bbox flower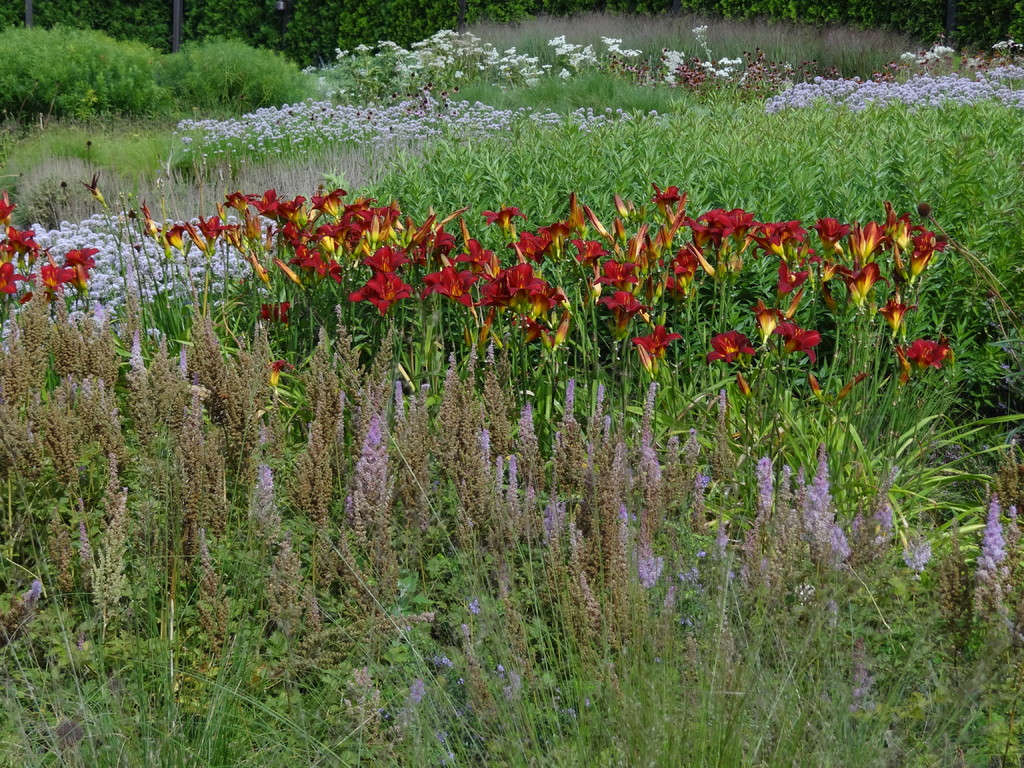
bbox(1007, 504, 1021, 532)
